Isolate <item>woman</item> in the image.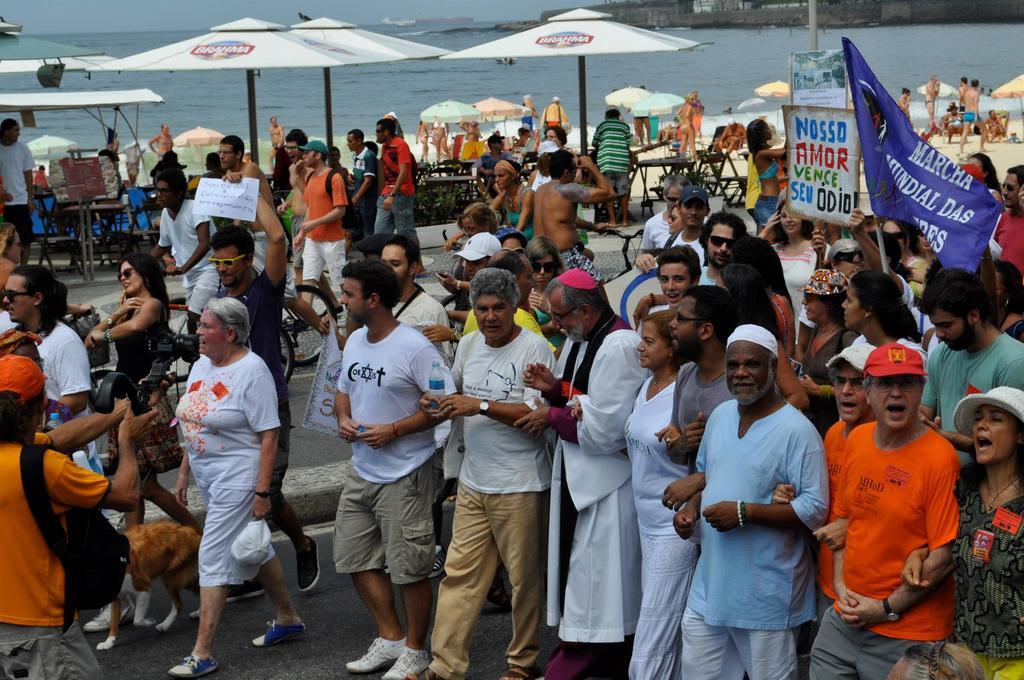
Isolated region: <region>816, 263, 922, 376</region>.
